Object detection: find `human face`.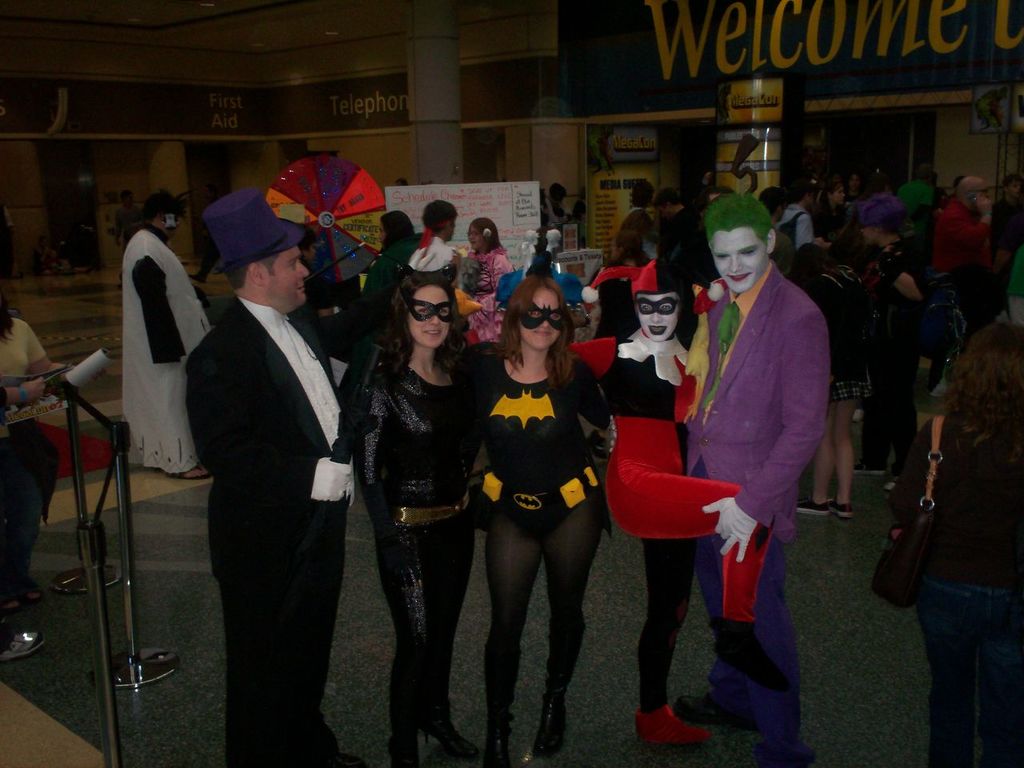
974/182/990/200.
